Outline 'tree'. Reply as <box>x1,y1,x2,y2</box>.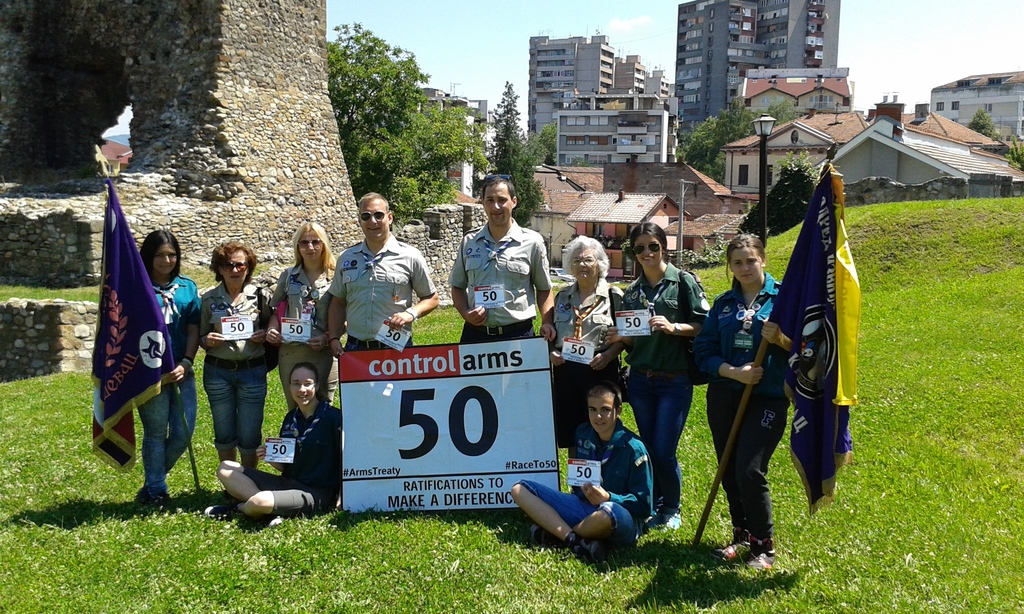
<box>469,74,555,226</box>.
